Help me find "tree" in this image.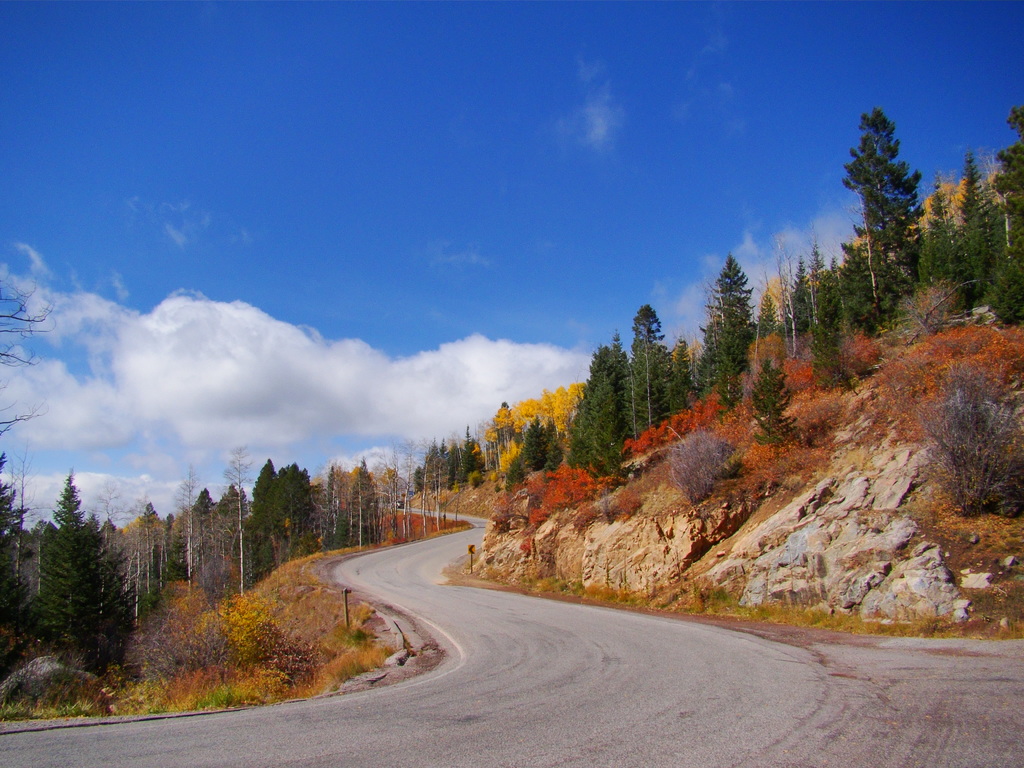
Found it: bbox=[24, 464, 134, 694].
